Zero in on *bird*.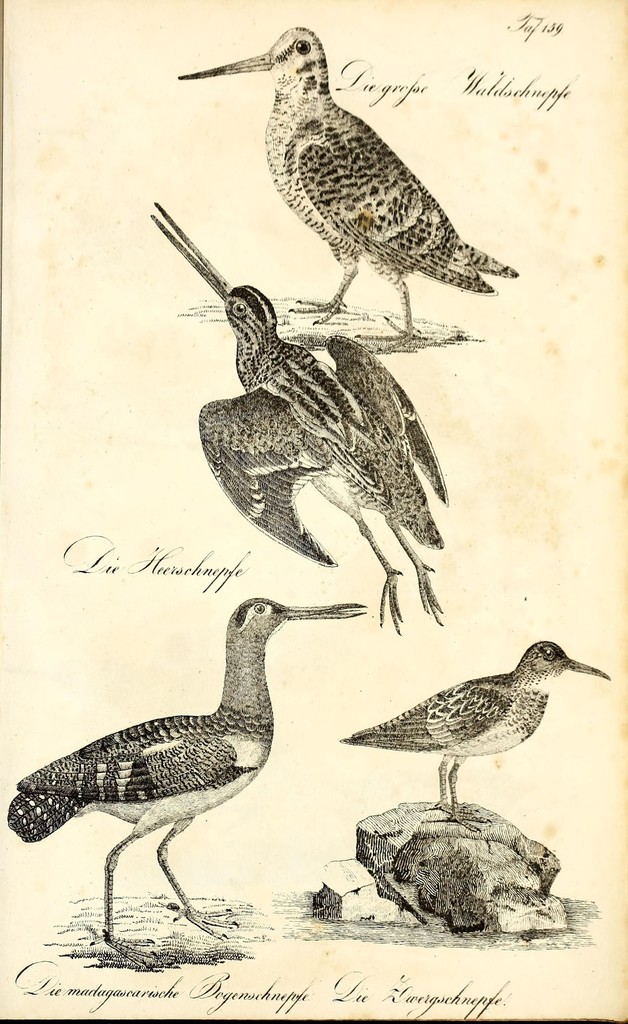
Zeroed in: (149,200,448,636).
